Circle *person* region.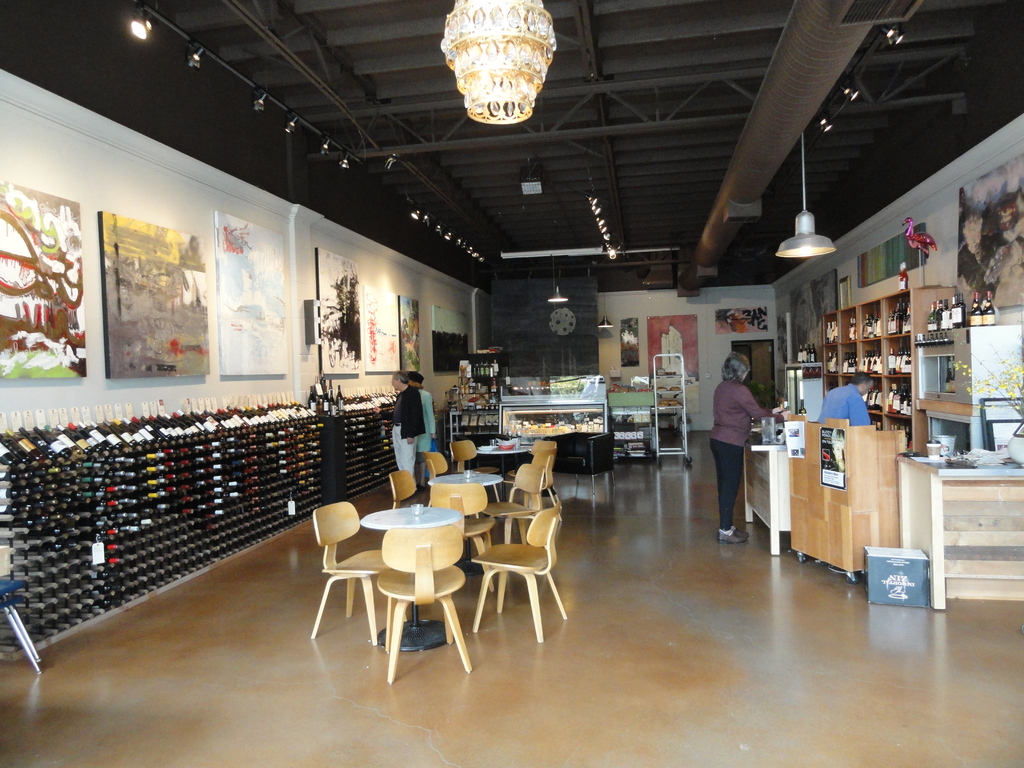
Region: (x1=815, y1=370, x2=873, y2=425).
